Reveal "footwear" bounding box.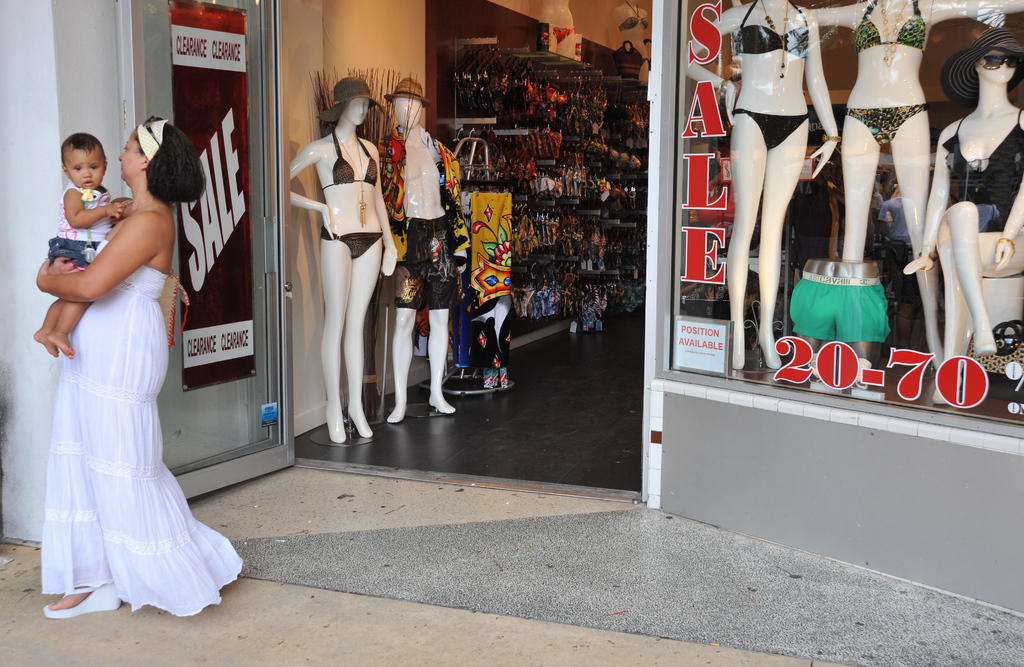
Revealed: bbox=(42, 580, 125, 621).
